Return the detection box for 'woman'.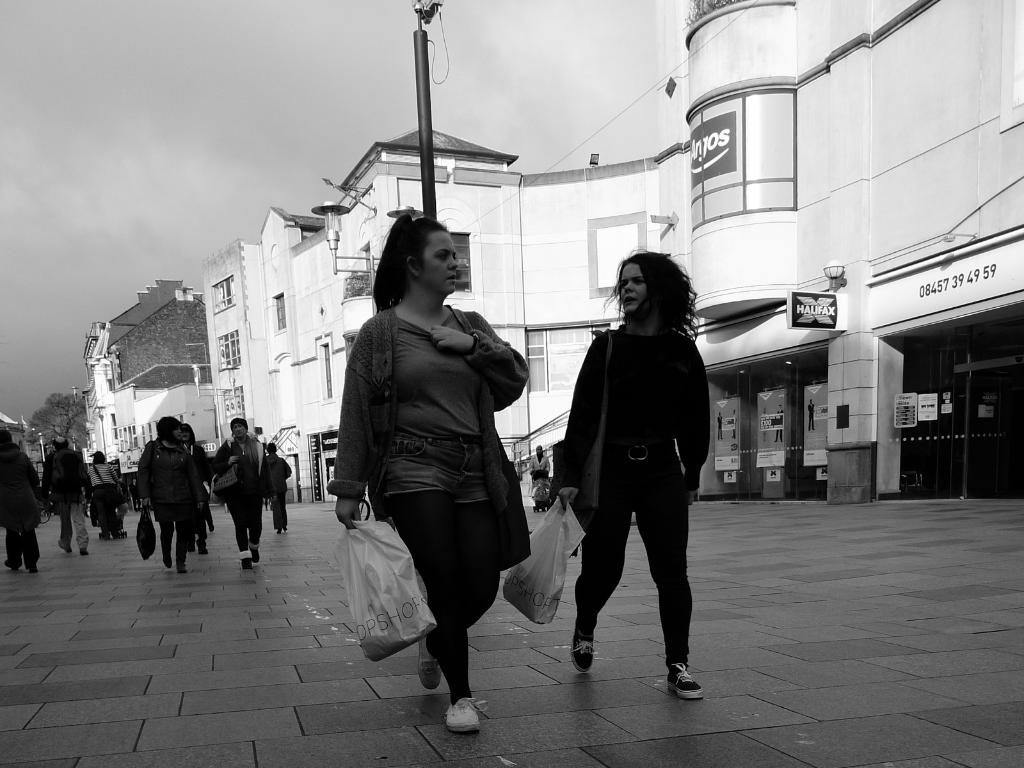
(x1=136, y1=417, x2=211, y2=575).
